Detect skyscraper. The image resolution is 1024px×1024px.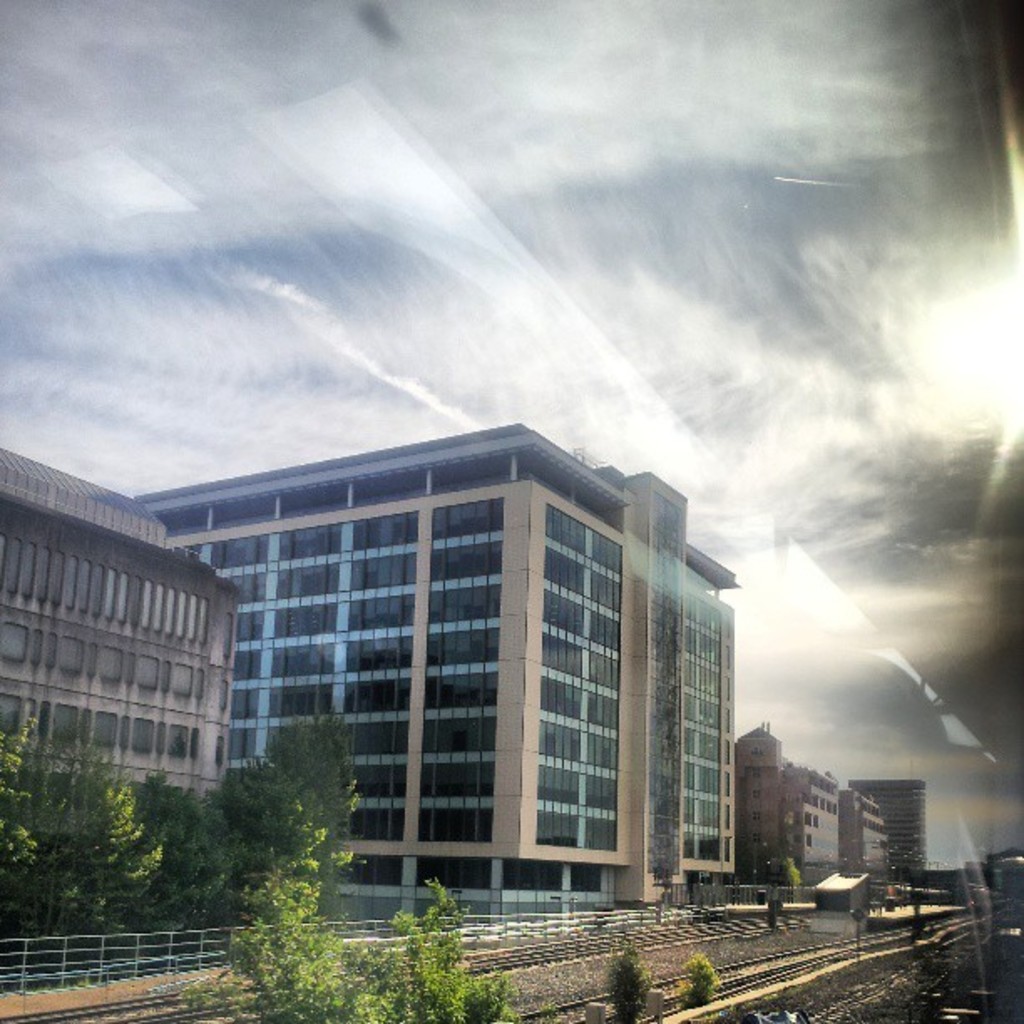
850, 778, 929, 877.
